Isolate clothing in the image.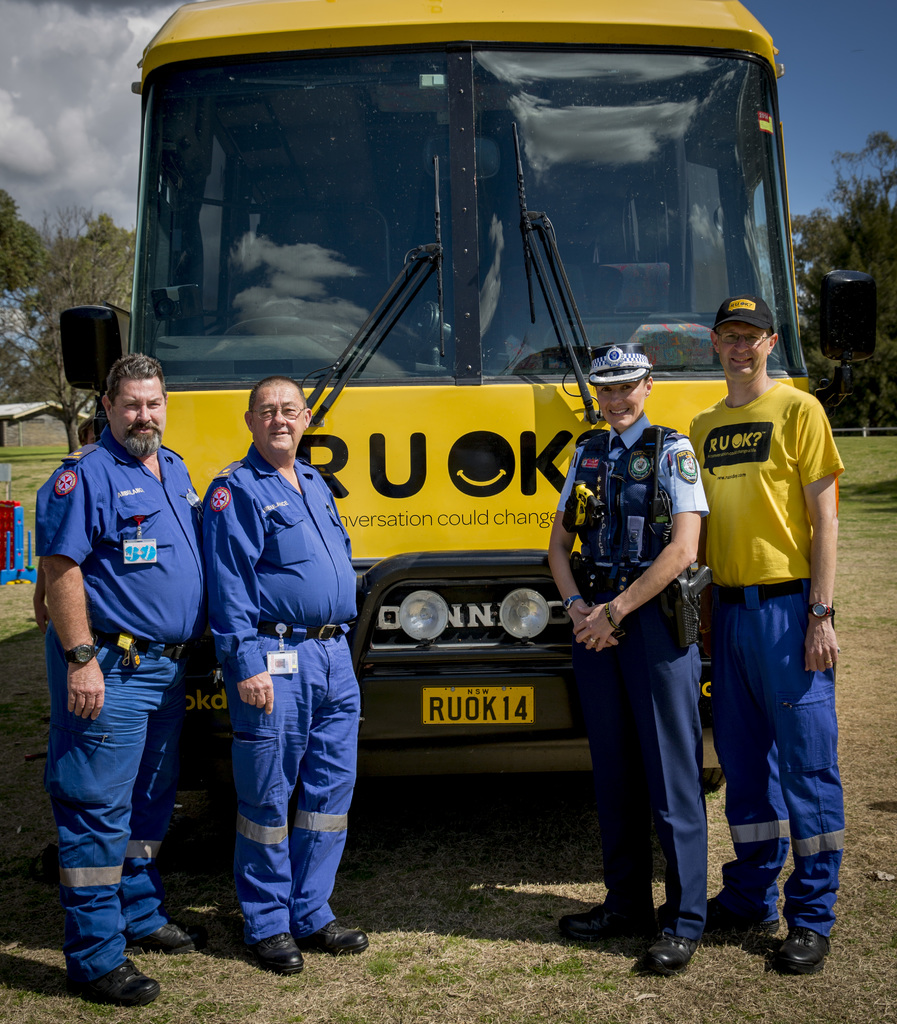
Isolated region: crop(198, 438, 366, 939).
